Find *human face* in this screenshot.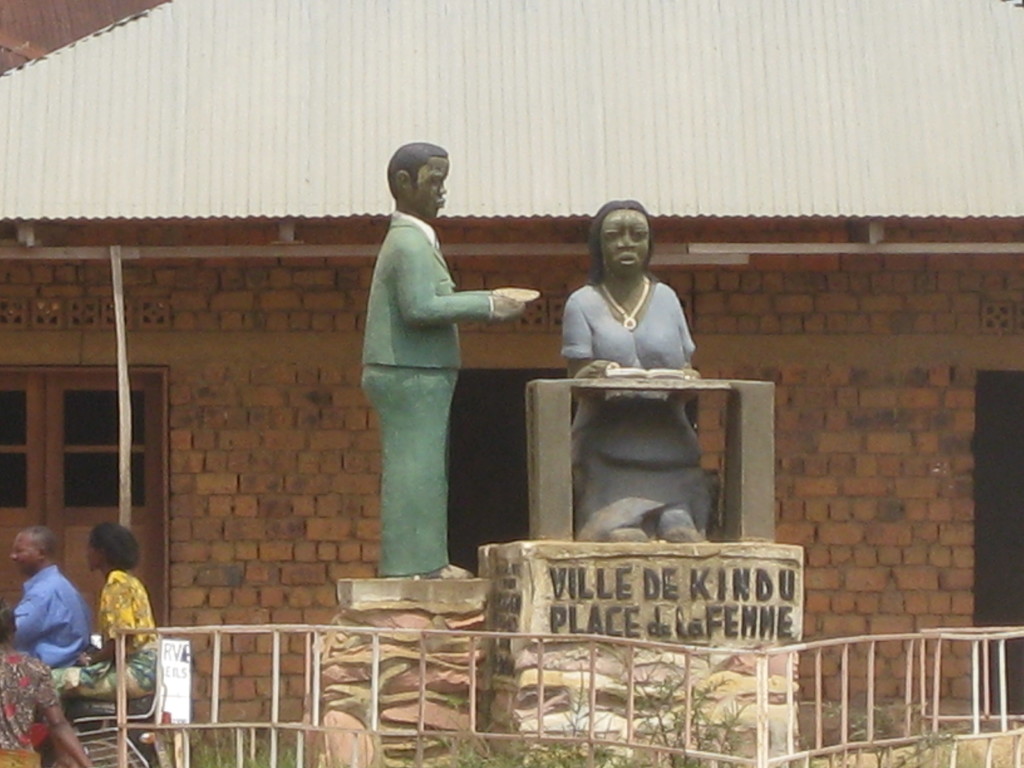
The bounding box for *human face* is <region>14, 529, 38, 569</region>.
